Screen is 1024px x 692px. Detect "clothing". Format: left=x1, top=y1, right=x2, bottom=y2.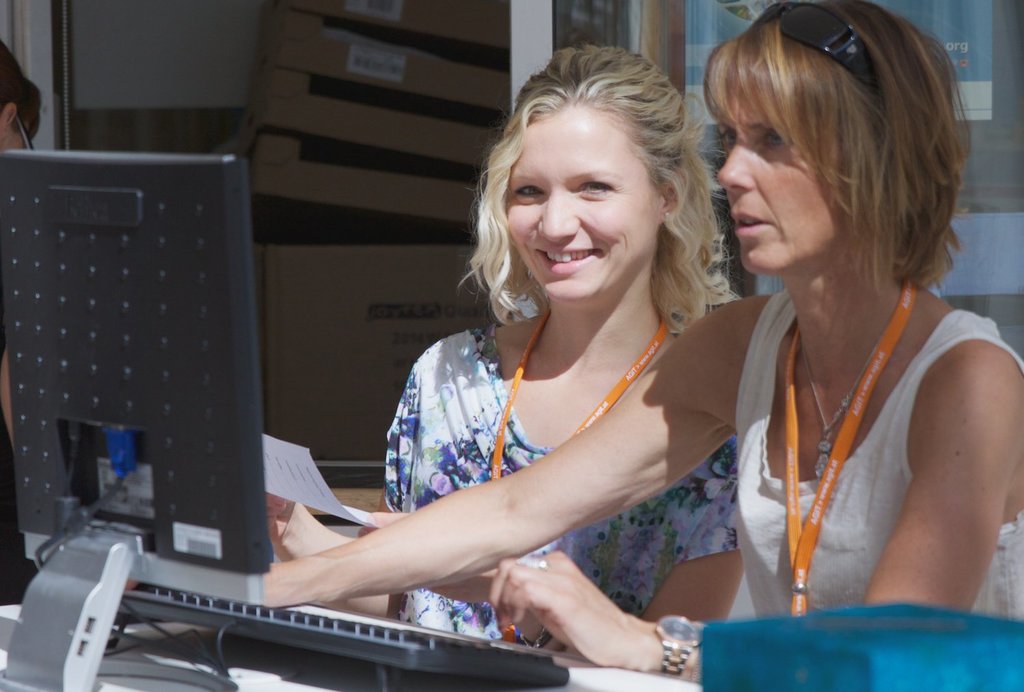
left=380, top=326, right=756, bottom=665.
